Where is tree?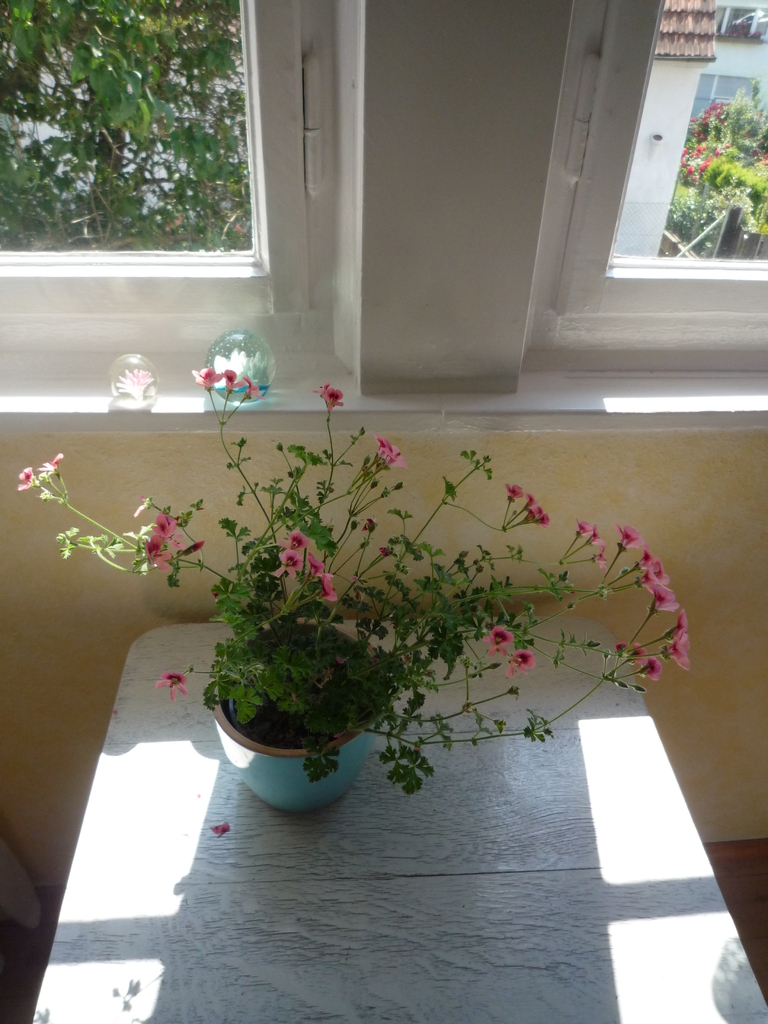
rect(0, 0, 234, 239).
